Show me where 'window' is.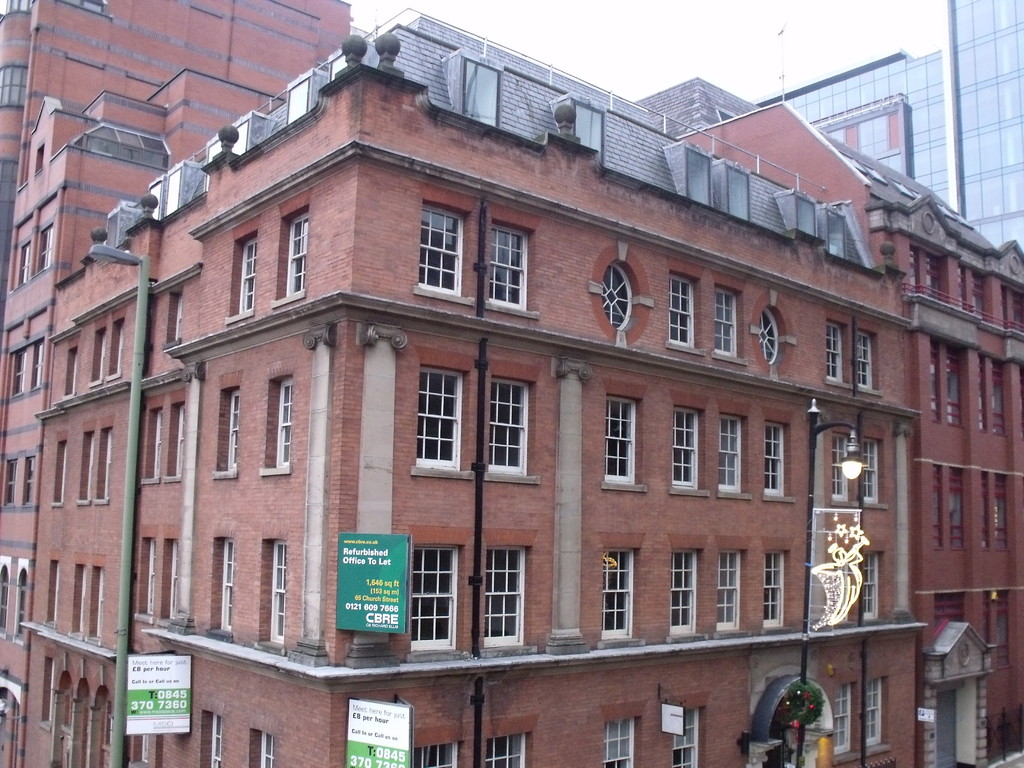
'window' is at left=243, top=726, right=282, bottom=767.
